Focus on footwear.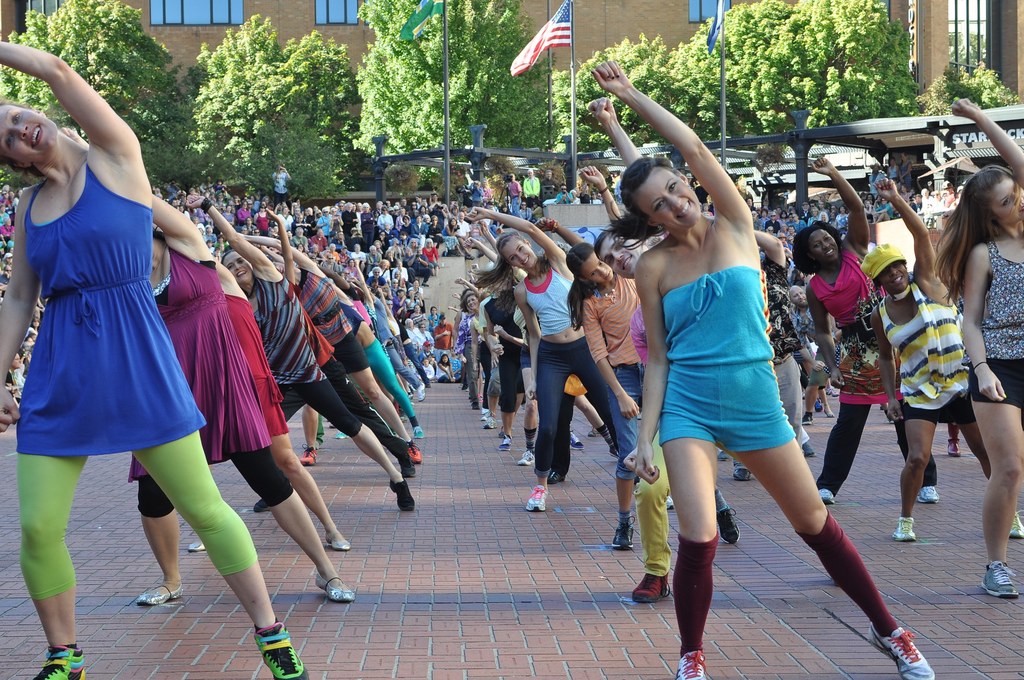
Focused at (left=499, top=437, right=517, bottom=453).
